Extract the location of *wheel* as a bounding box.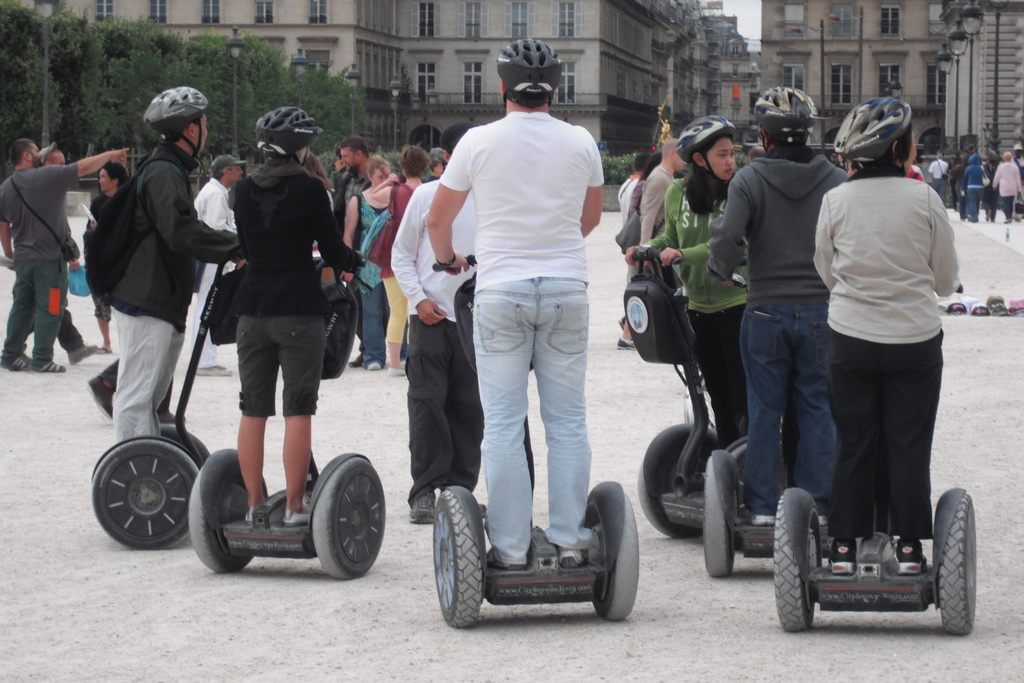
188 449 263 575.
